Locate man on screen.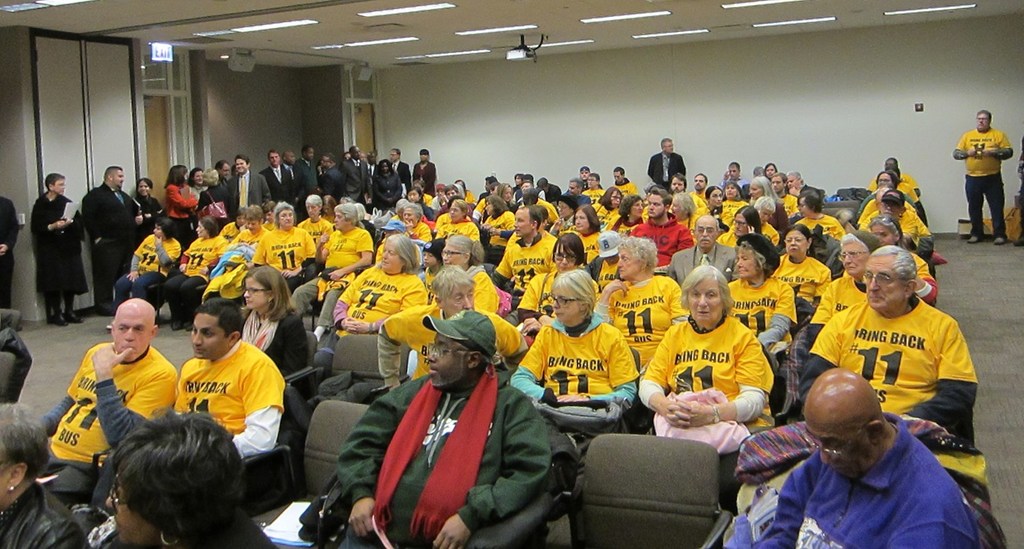
On screen at (x1=647, y1=135, x2=685, y2=193).
